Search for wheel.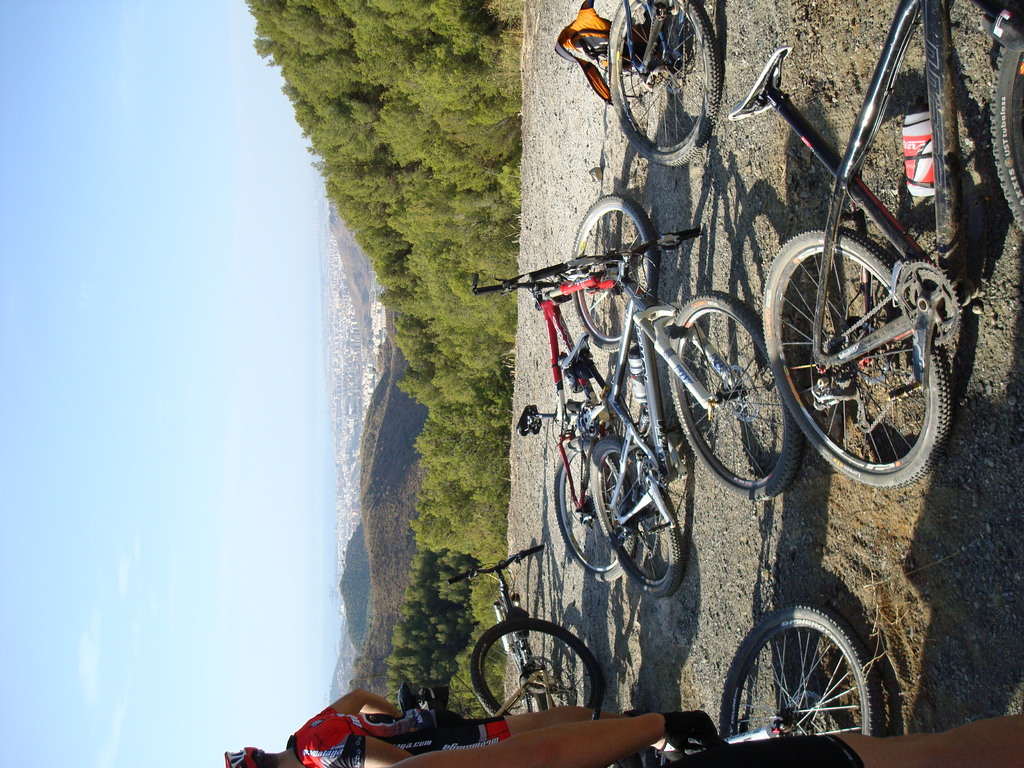
Found at bbox=(570, 192, 659, 352).
